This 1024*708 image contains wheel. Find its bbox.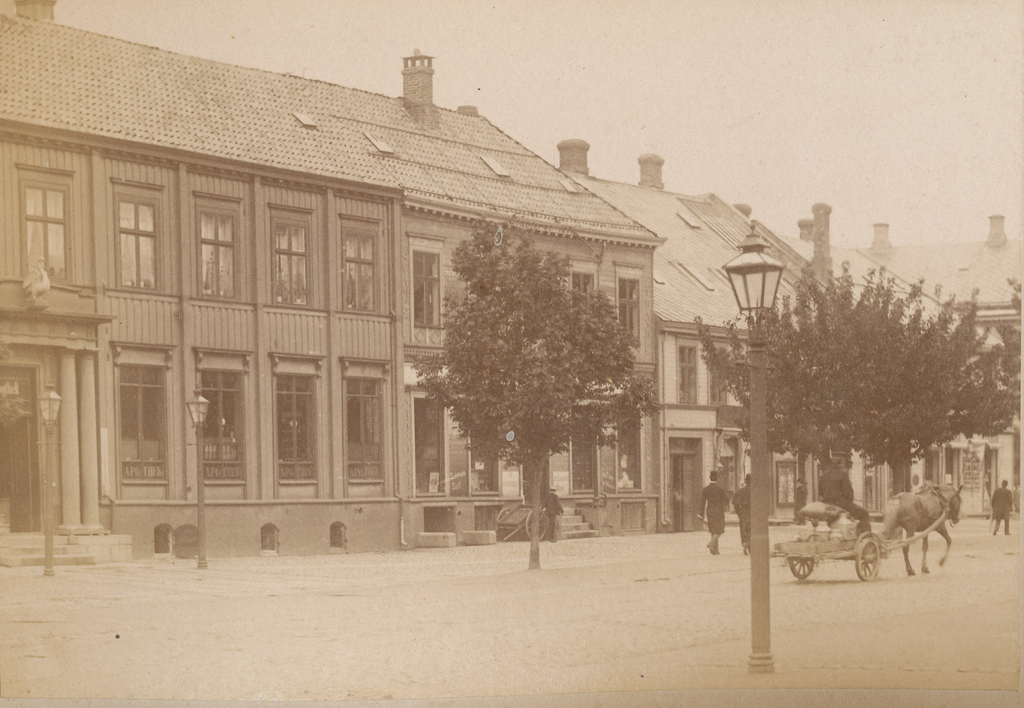
x1=526, y1=504, x2=554, y2=542.
